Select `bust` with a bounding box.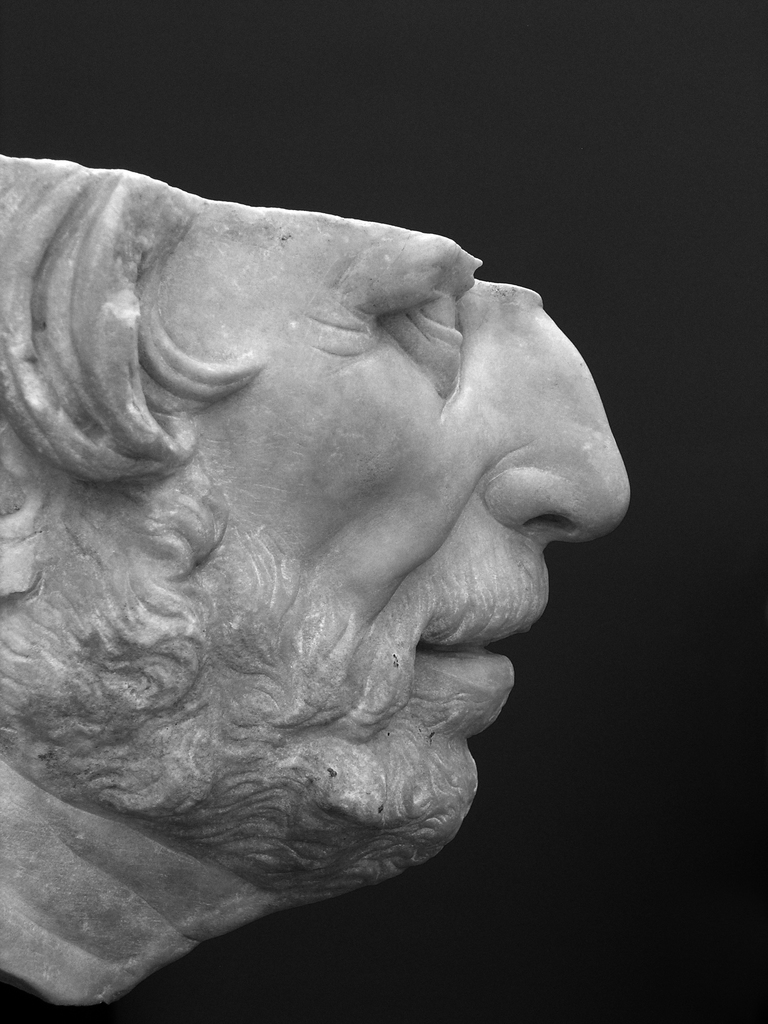
rect(0, 161, 639, 1007).
